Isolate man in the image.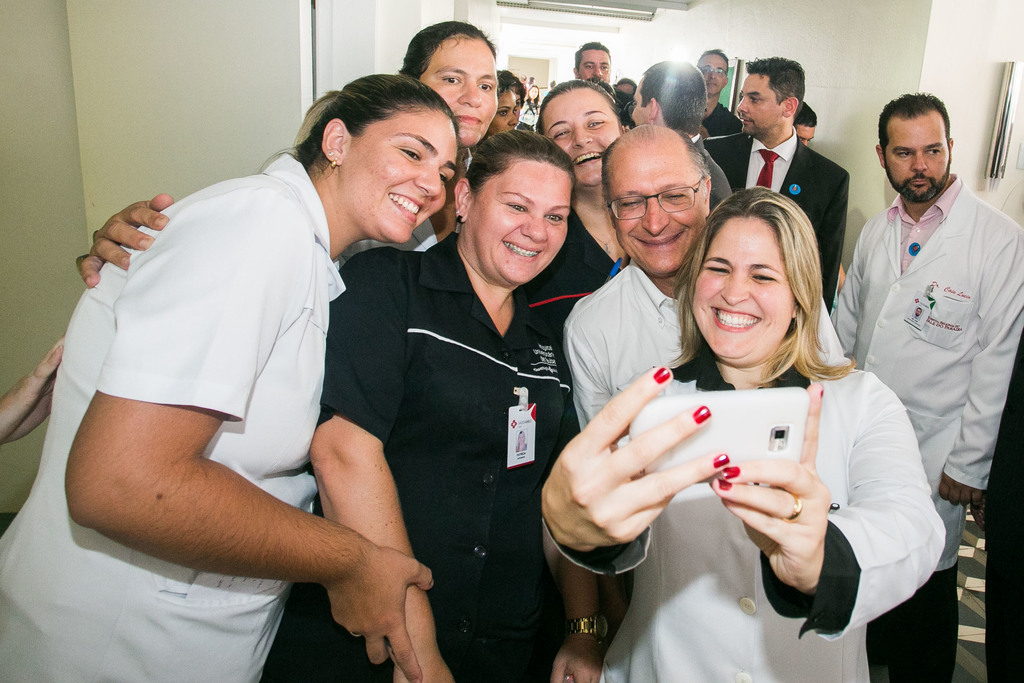
Isolated region: 694/45/851/332.
